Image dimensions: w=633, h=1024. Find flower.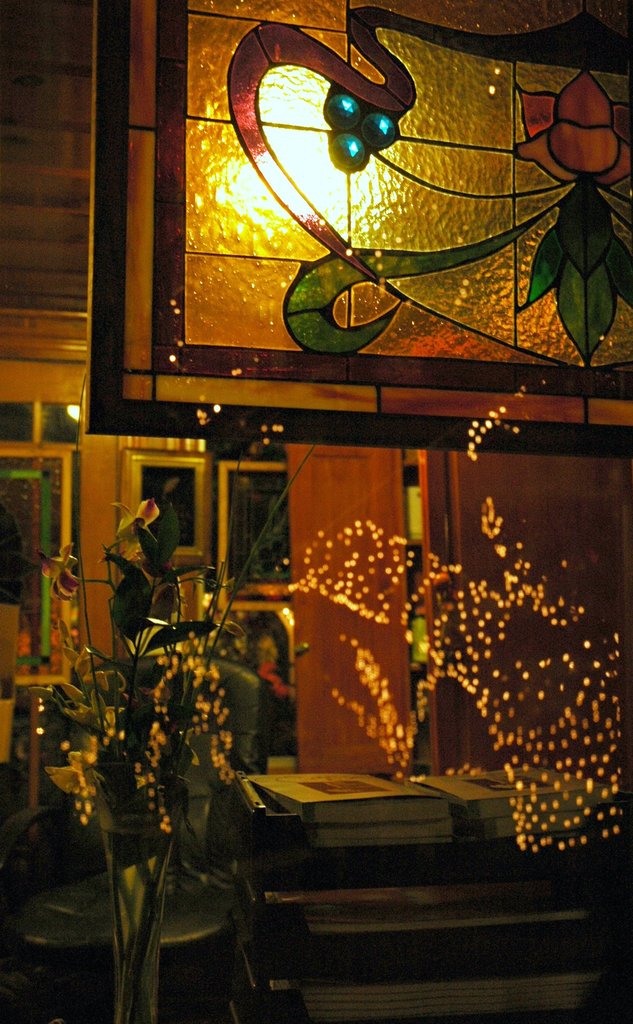
[left=515, top=67, right=632, bottom=189].
